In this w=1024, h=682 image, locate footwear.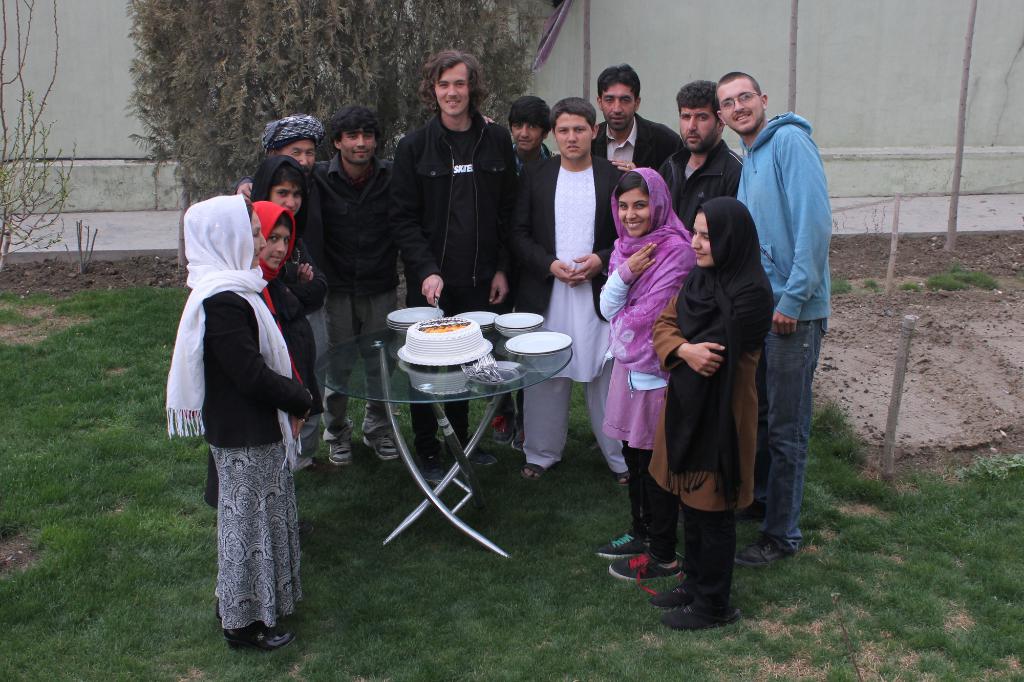
Bounding box: box(510, 427, 526, 453).
